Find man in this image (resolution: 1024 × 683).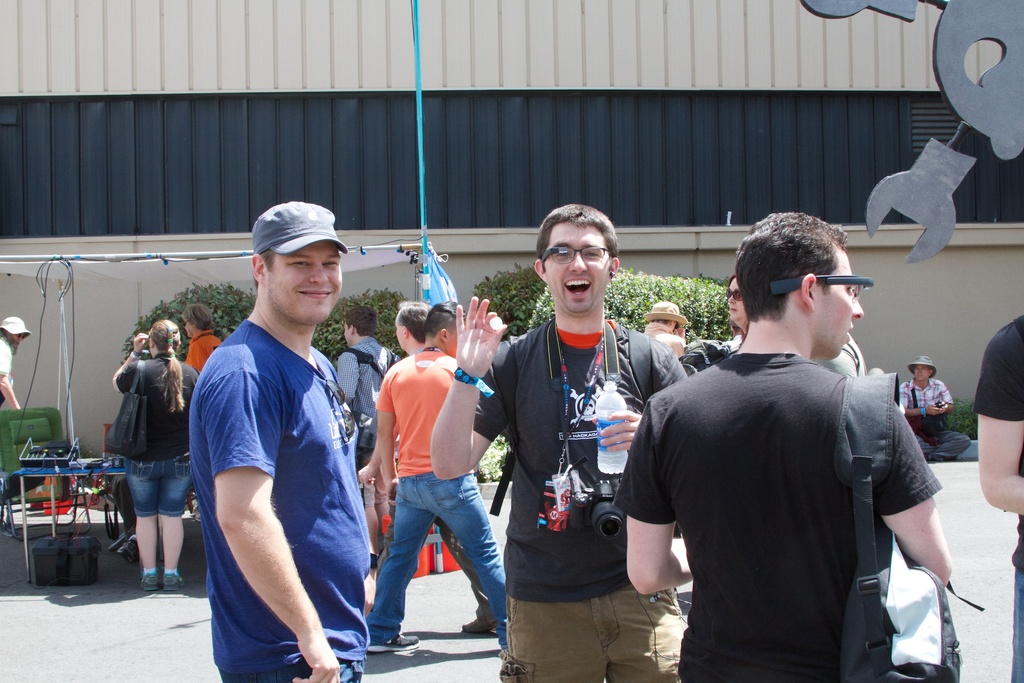
{"left": 184, "top": 304, "right": 225, "bottom": 372}.
